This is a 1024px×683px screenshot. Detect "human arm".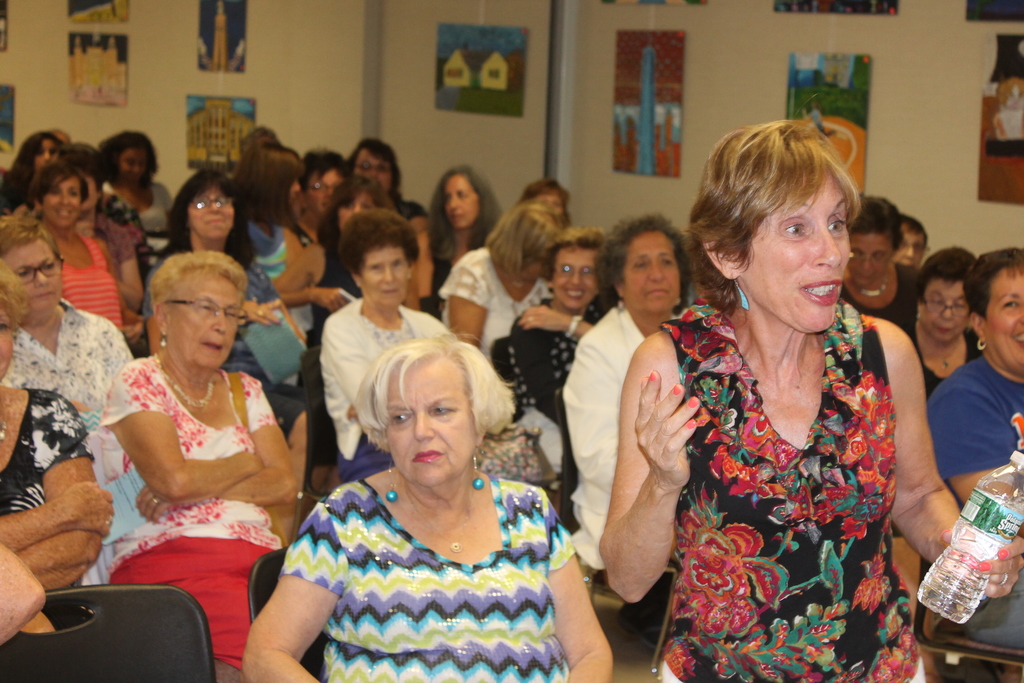
crop(881, 317, 1023, 611).
